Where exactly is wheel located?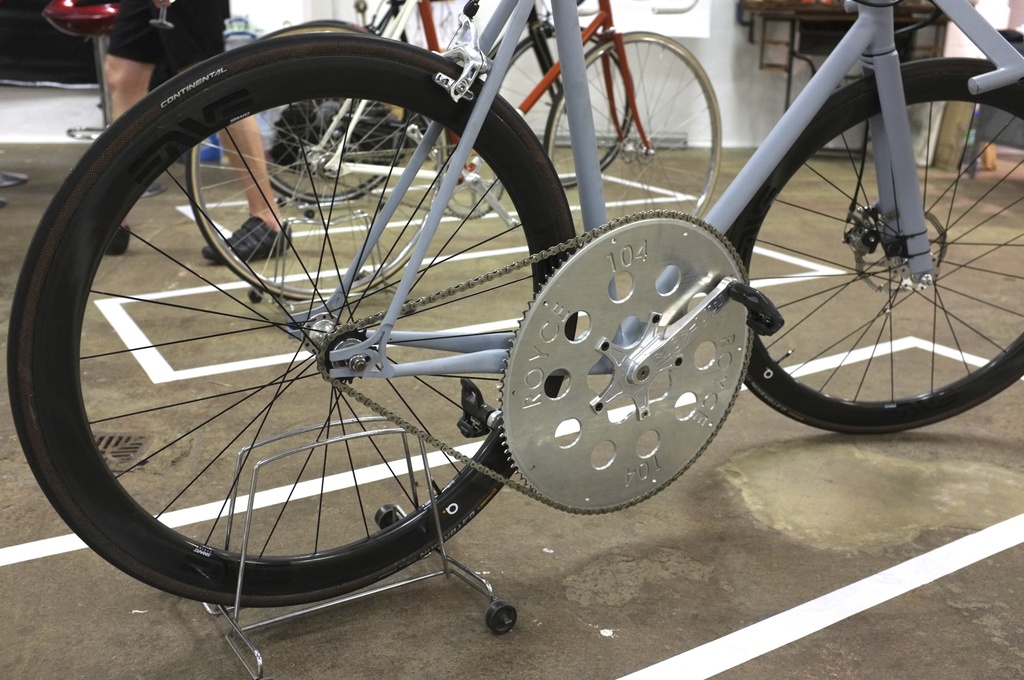
Its bounding box is [x1=545, y1=29, x2=721, y2=221].
